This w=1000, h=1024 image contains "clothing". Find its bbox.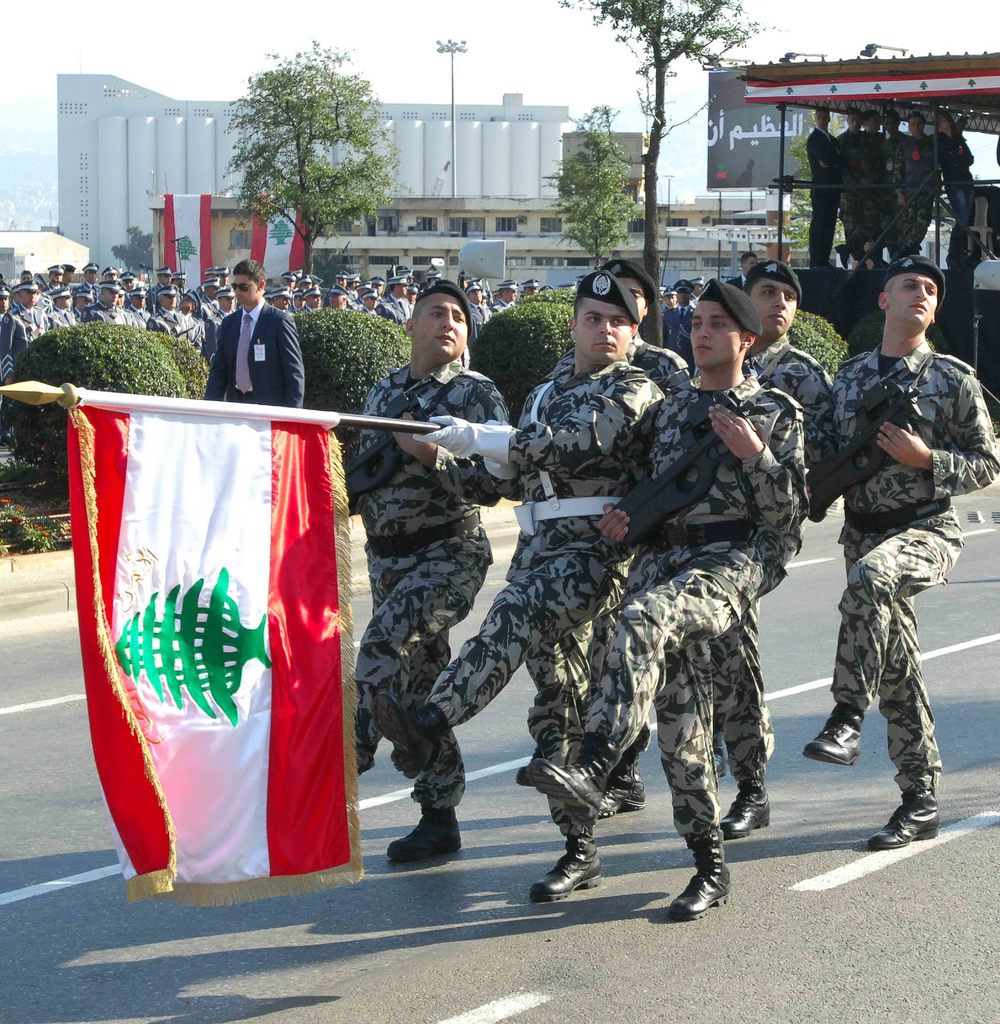
[x1=573, y1=364, x2=818, y2=851].
